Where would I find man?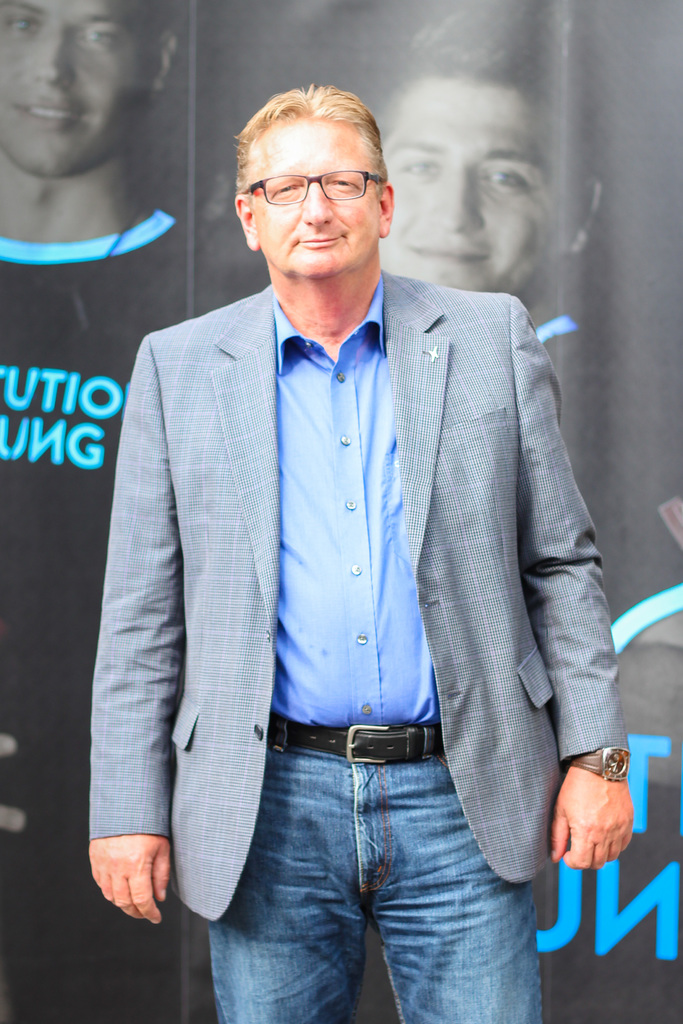
At {"left": 0, "top": 0, "right": 205, "bottom": 1021}.
